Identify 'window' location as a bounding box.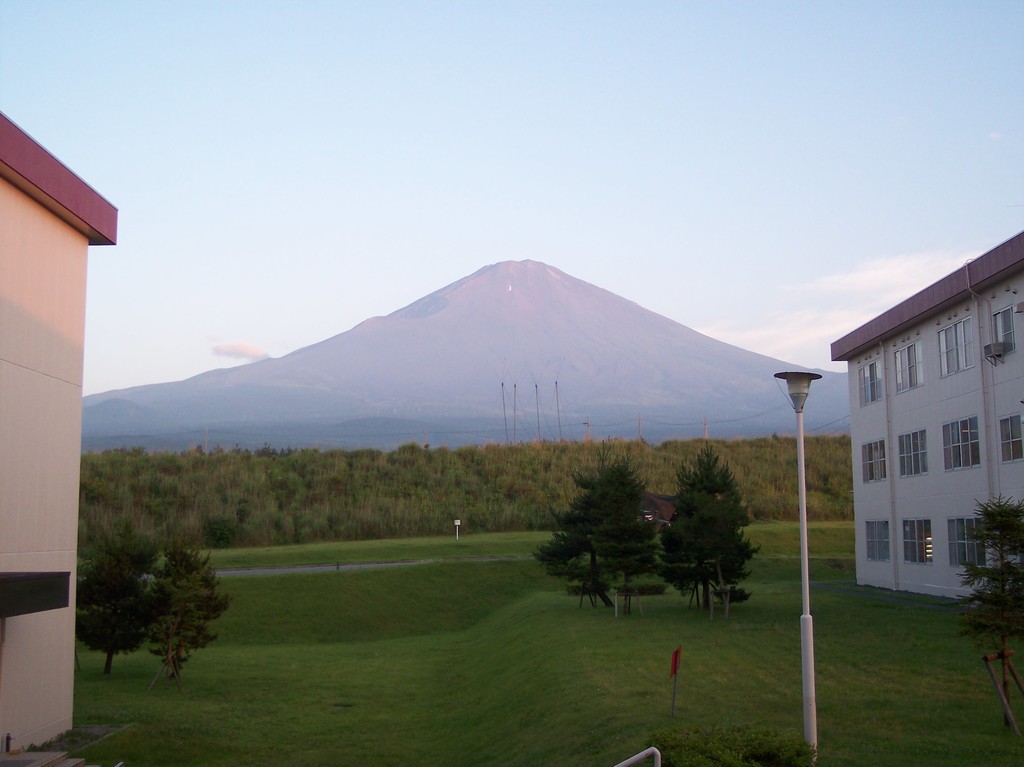
box=[863, 437, 883, 483].
